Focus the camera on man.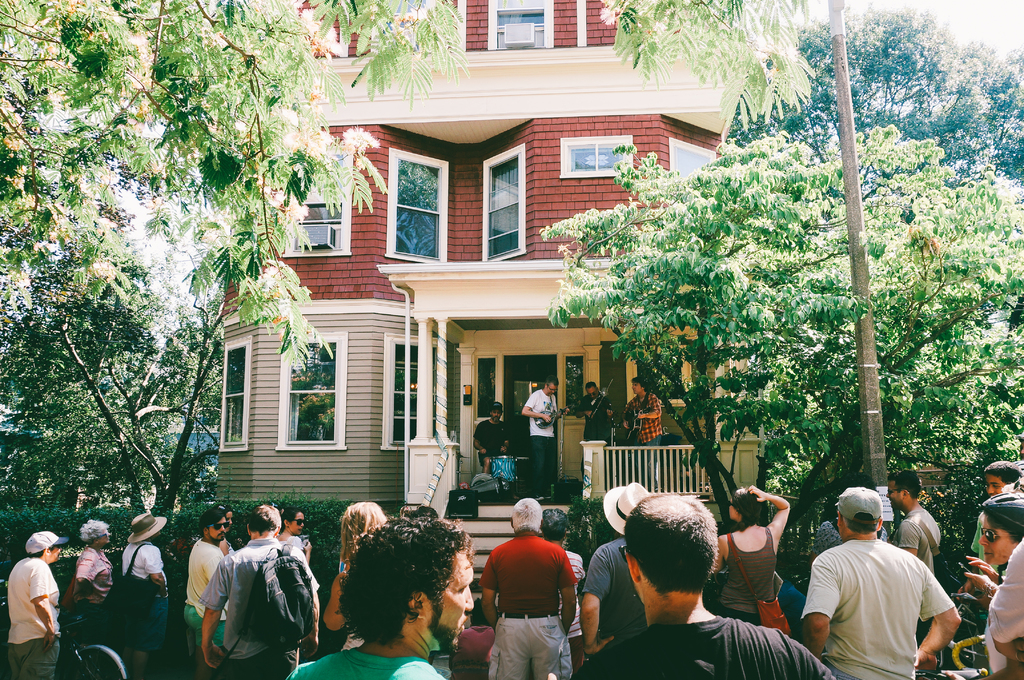
Focus region: crop(284, 509, 474, 679).
